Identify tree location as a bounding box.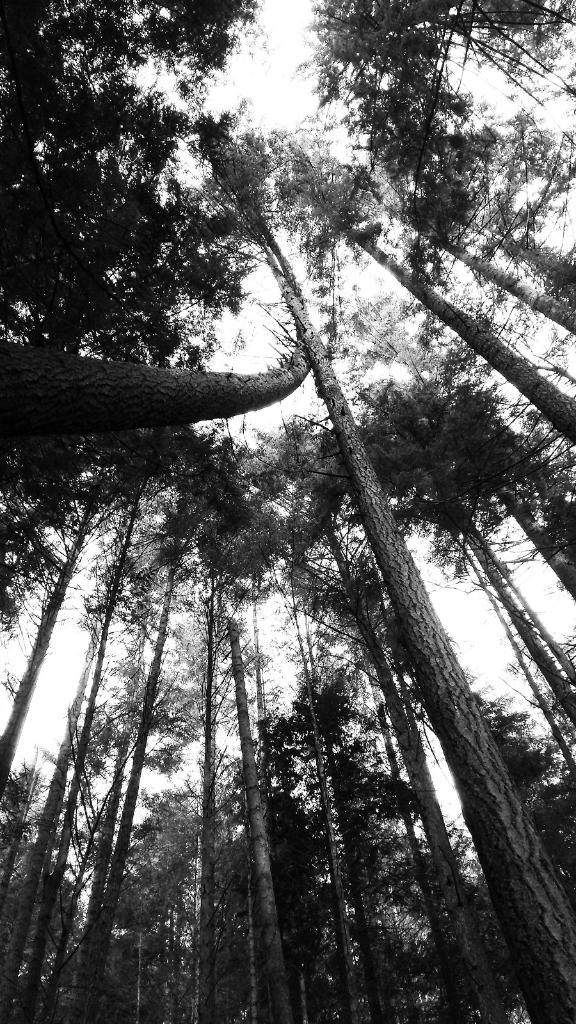
BBox(445, 239, 575, 331).
